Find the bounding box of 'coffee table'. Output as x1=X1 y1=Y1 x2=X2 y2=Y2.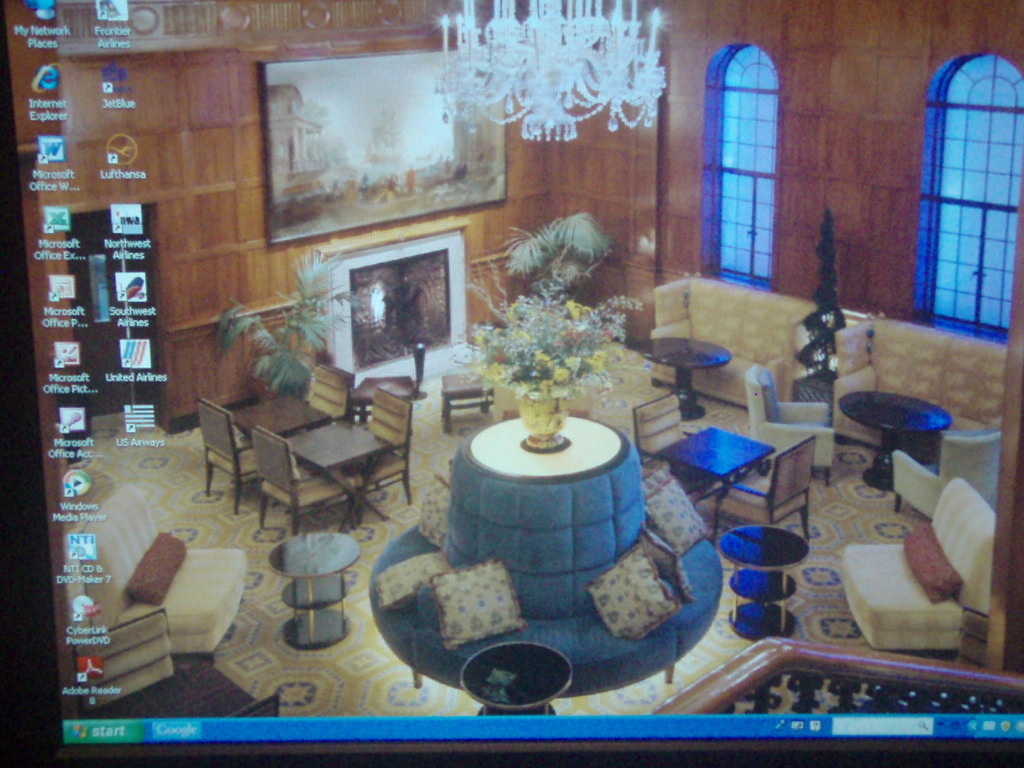
x1=838 y1=394 x2=953 y2=492.
